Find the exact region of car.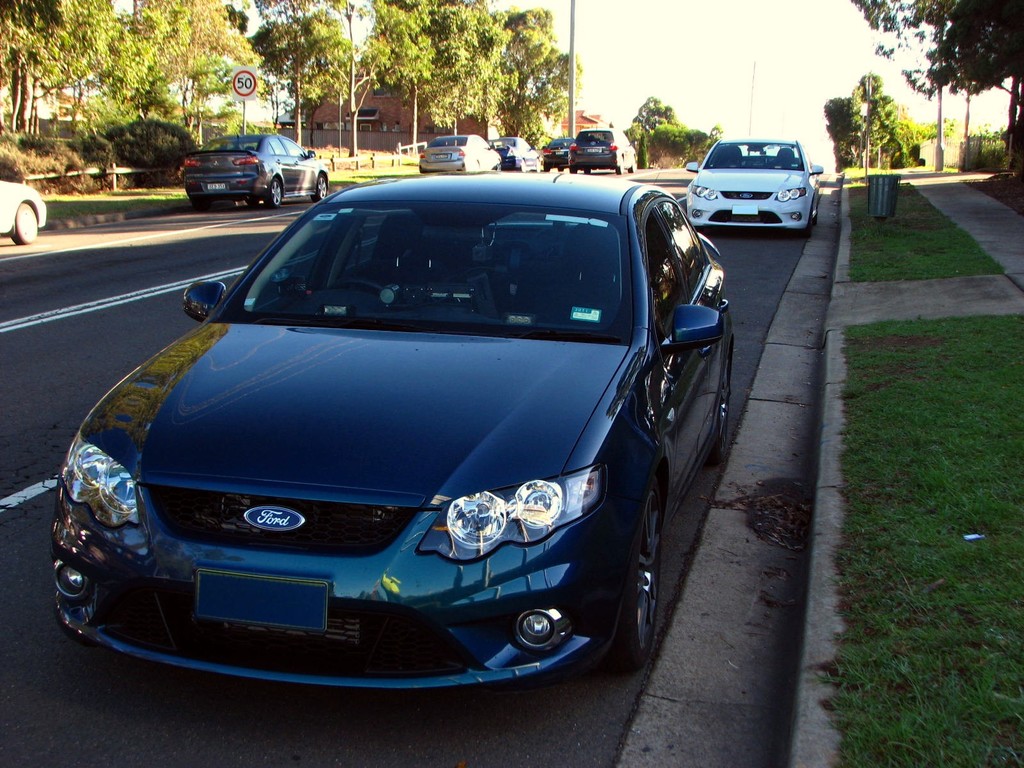
Exact region: (left=0, top=180, right=54, bottom=249).
